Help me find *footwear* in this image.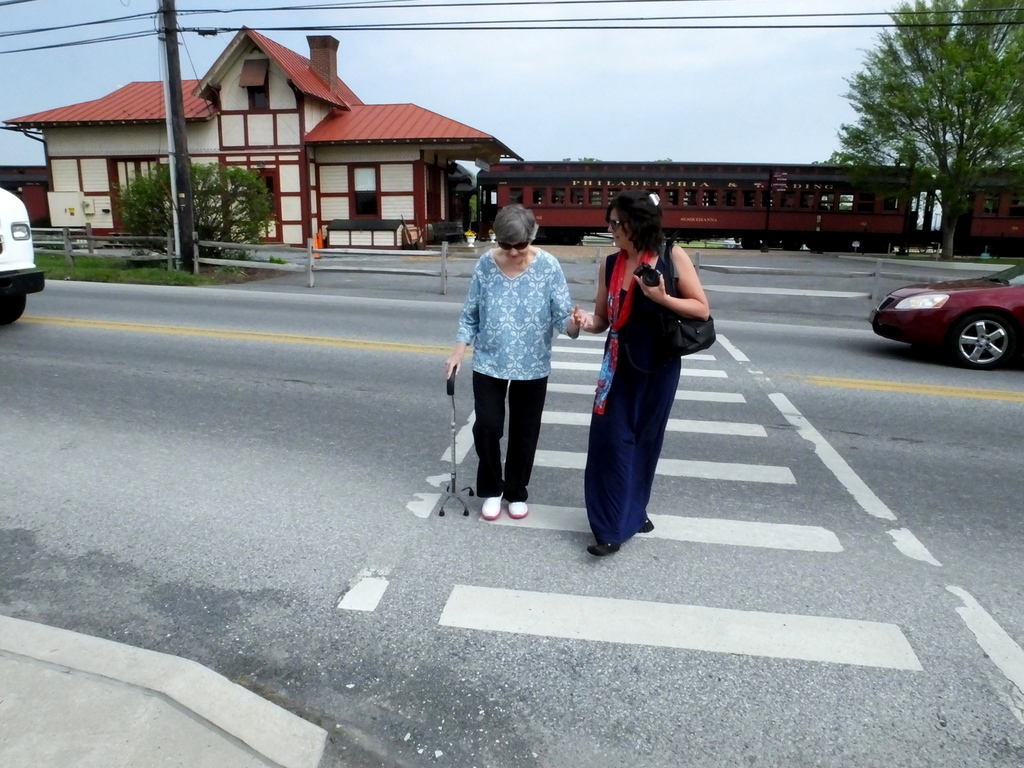
Found it: x1=479 y1=484 x2=501 y2=520.
